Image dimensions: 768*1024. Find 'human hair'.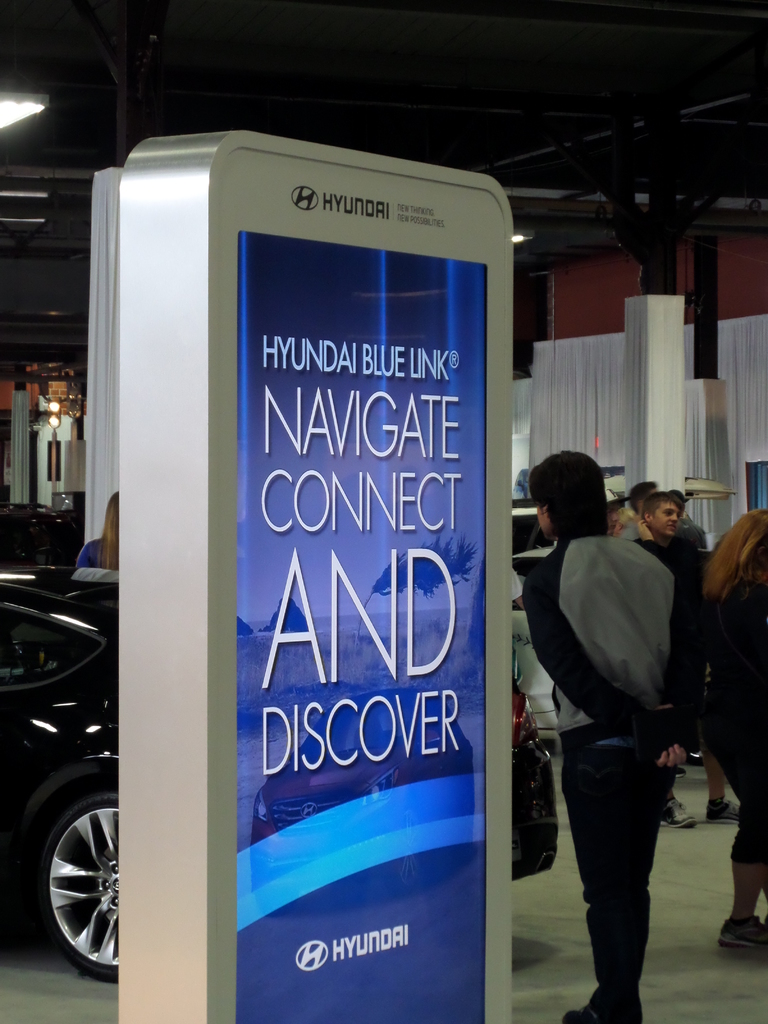
left=98, top=486, right=117, bottom=573.
